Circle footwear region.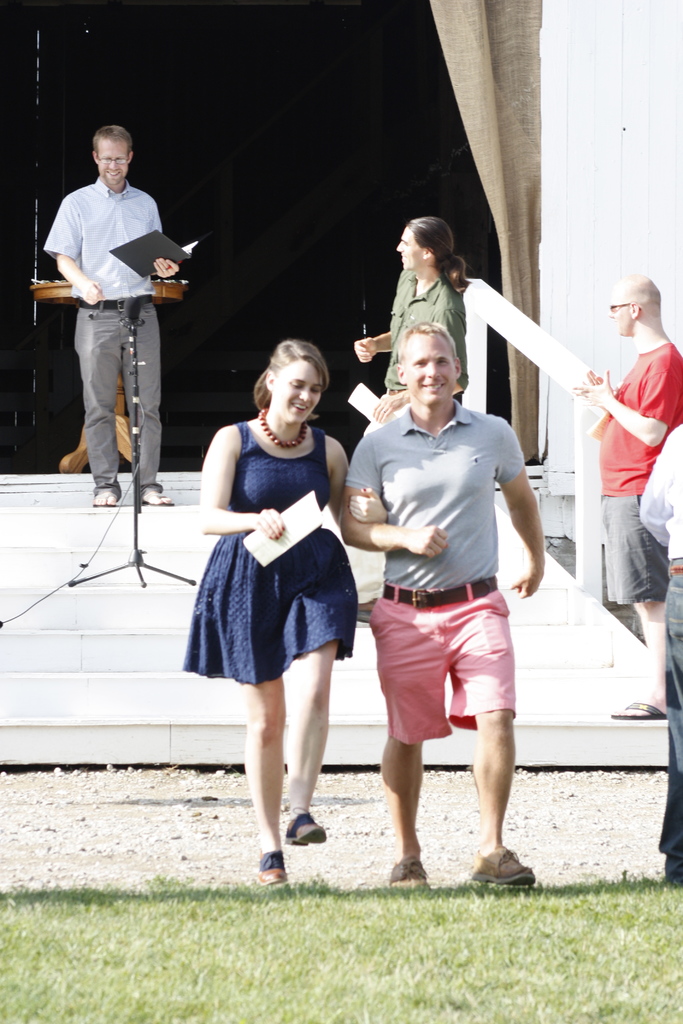
Region: detection(478, 849, 531, 896).
